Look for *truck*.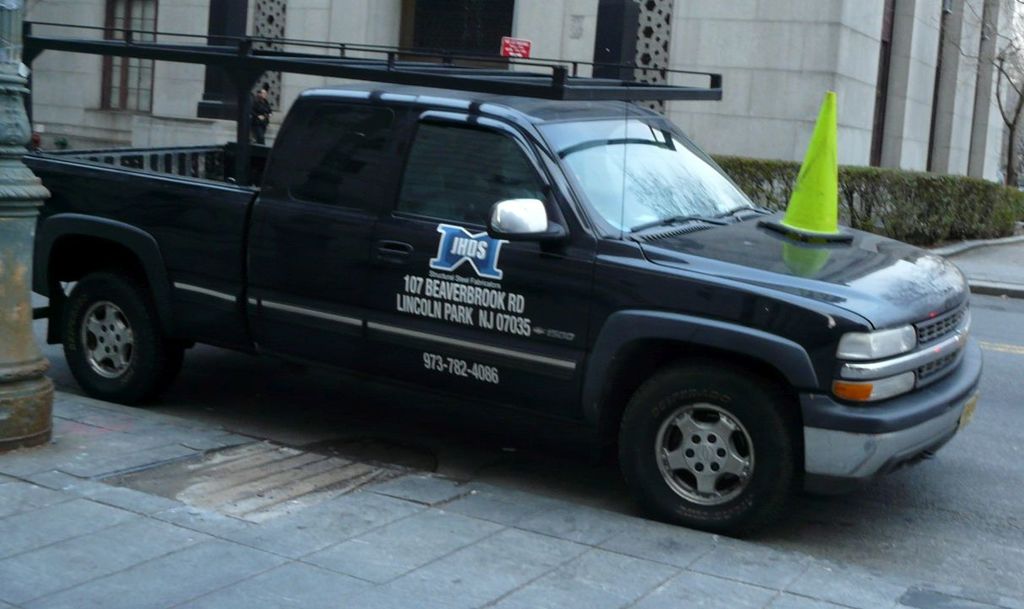
Found: bbox=(0, 76, 982, 538).
